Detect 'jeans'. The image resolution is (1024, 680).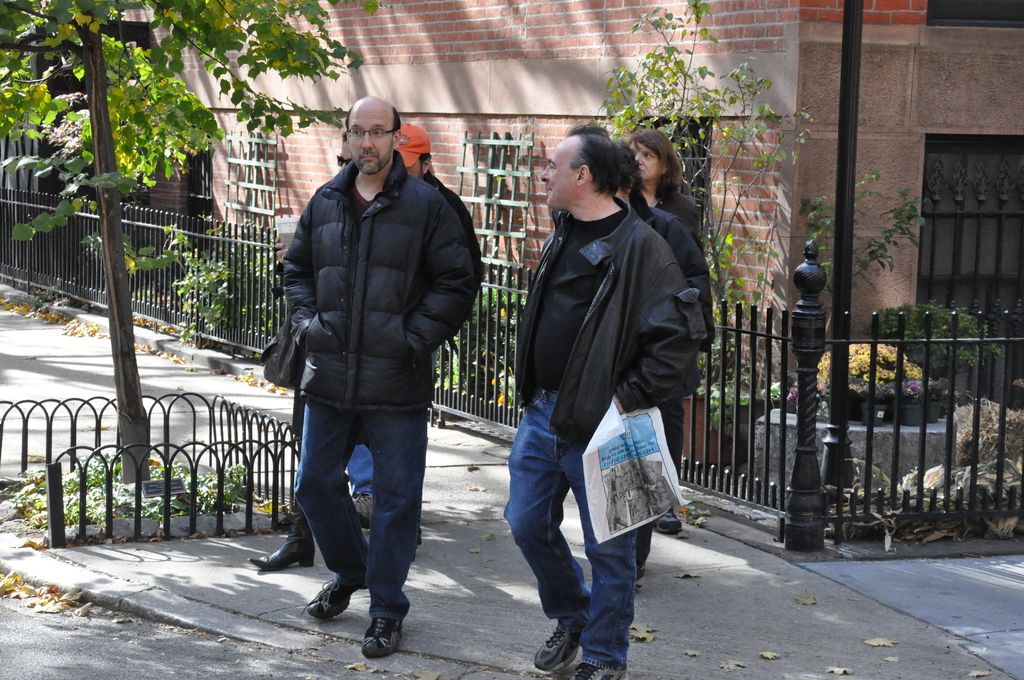
box(283, 374, 436, 642).
